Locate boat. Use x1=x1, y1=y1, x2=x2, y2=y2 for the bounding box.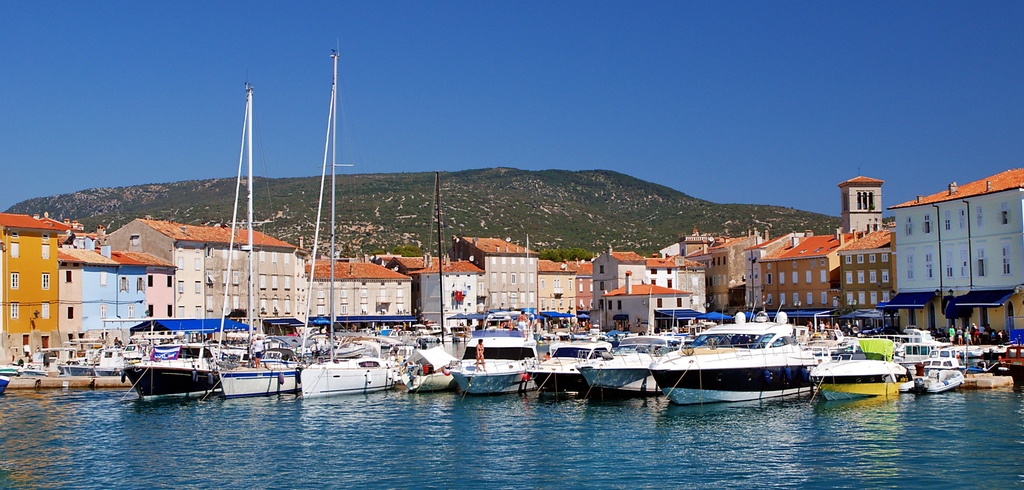
x1=397, y1=341, x2=451, y2=389.
